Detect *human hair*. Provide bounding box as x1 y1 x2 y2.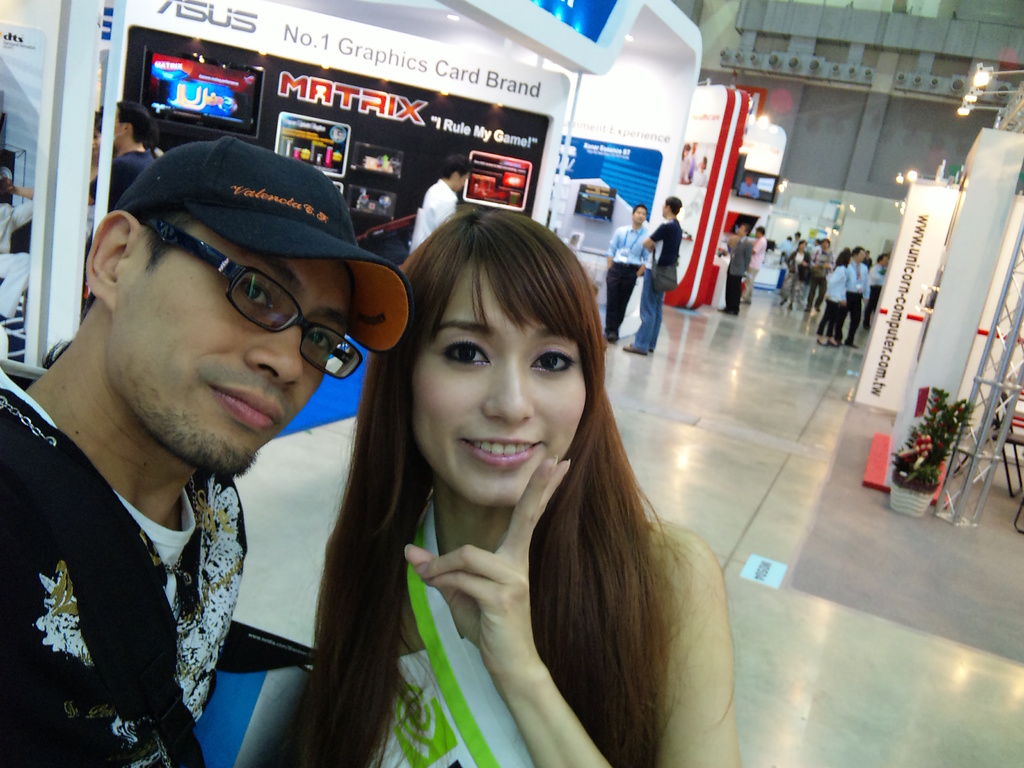
740 223 751 234.
